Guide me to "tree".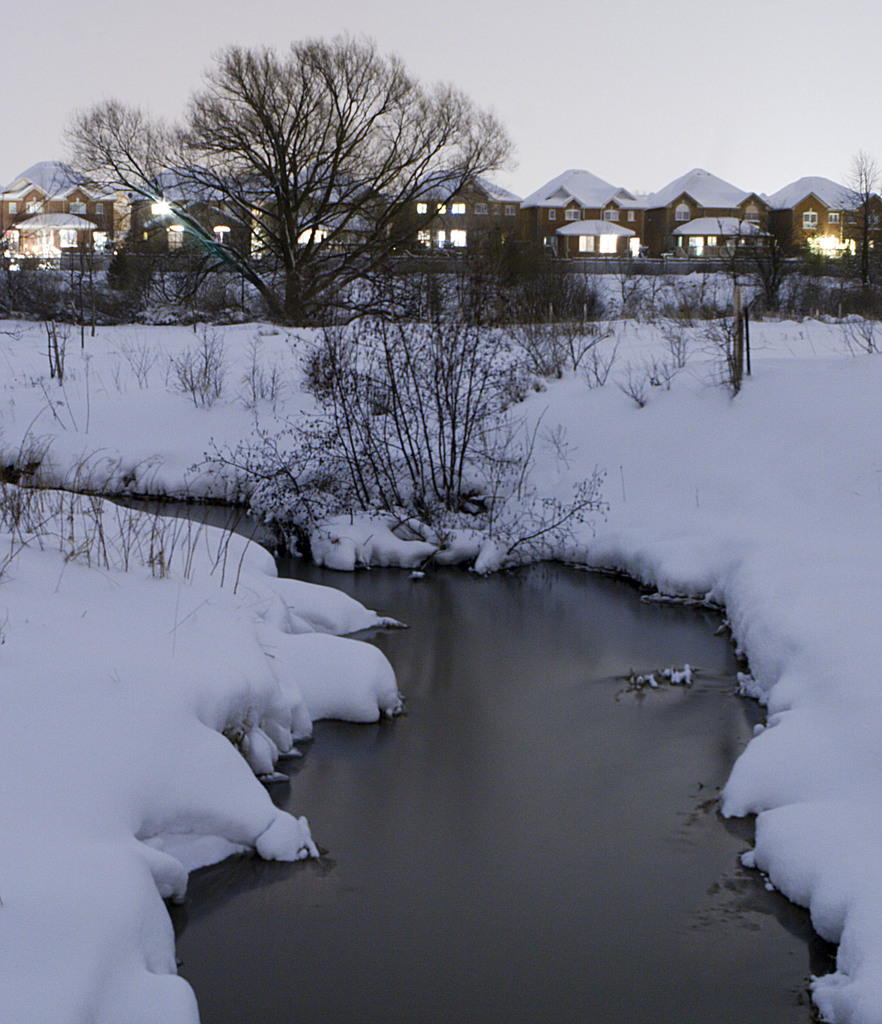
Guidance: (53, 95, 169, 328).
